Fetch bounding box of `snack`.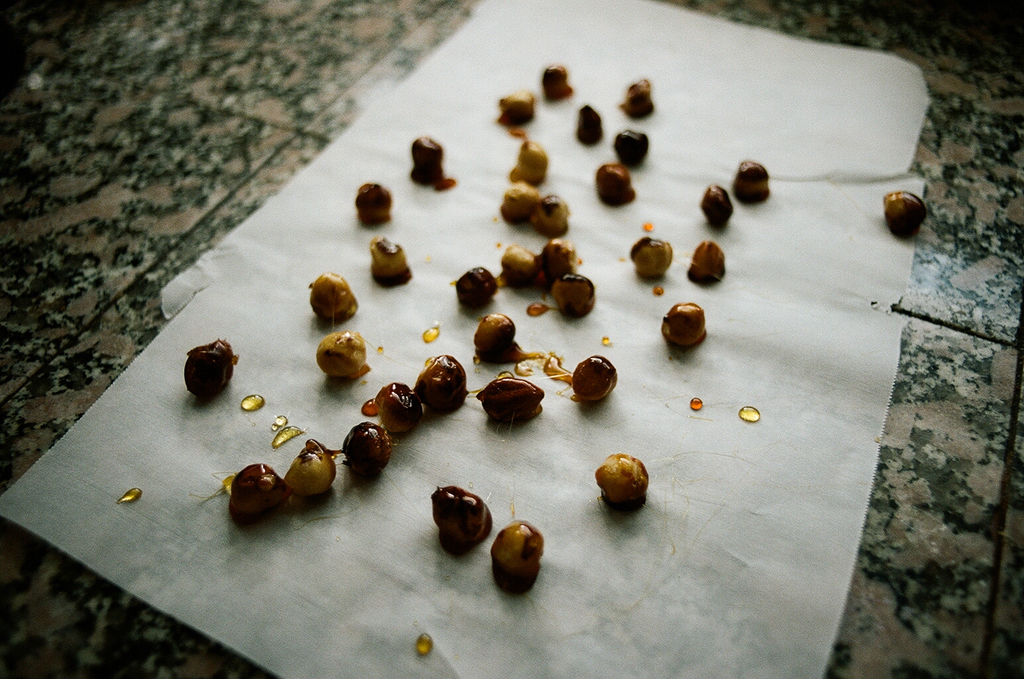
Bbox: (x1=499, y1=95, x2=533, y2=125).
